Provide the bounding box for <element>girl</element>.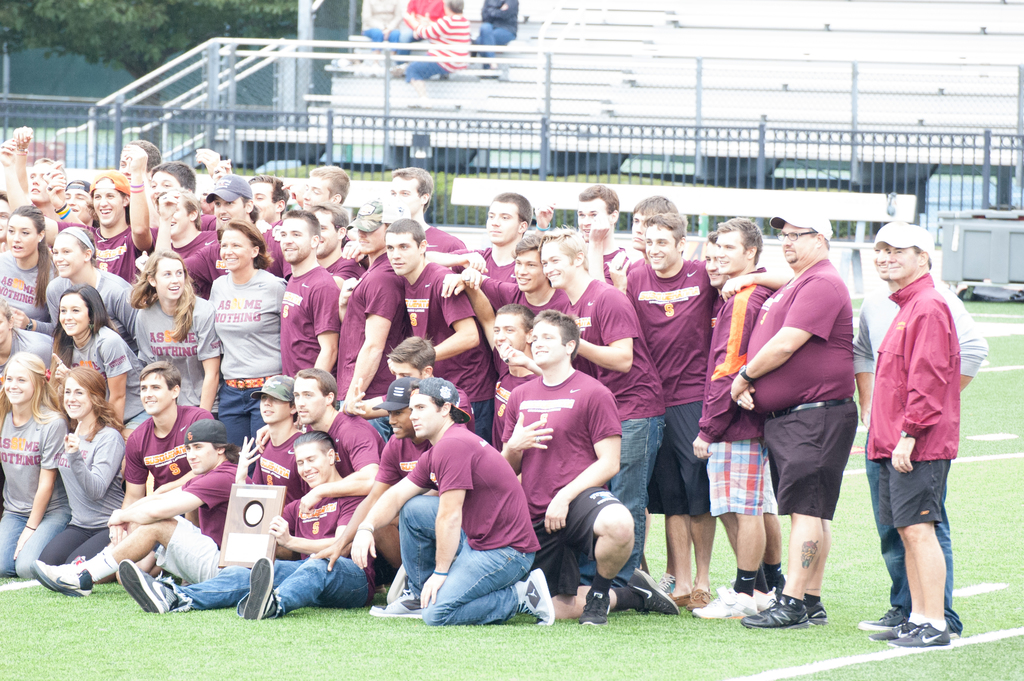
132 242 227 418.
